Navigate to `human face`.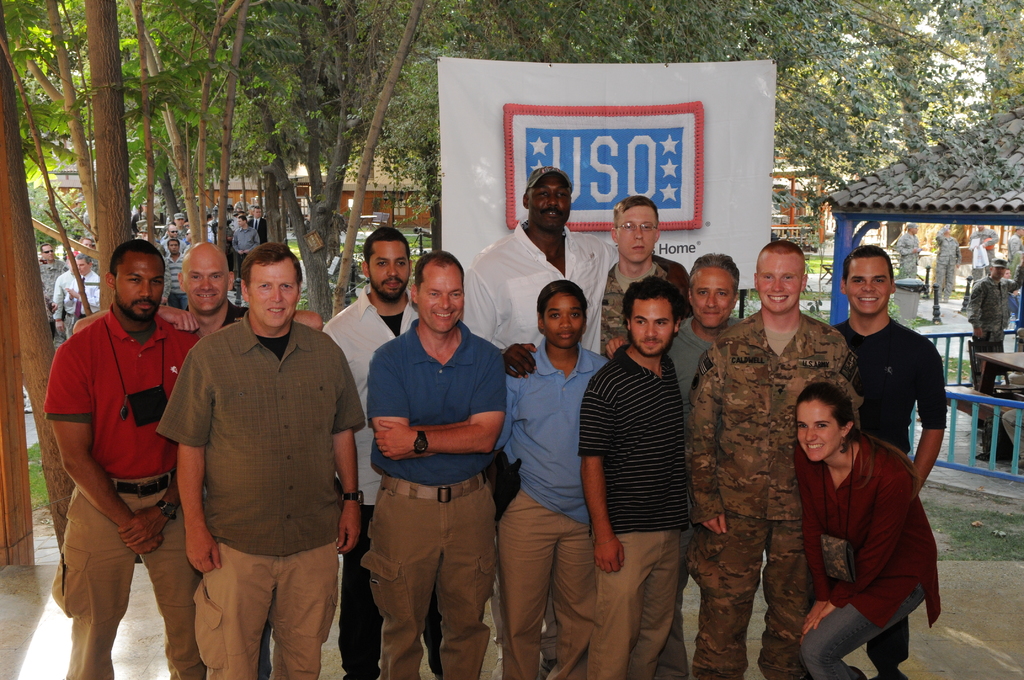
Navigation target: crop(543, 294, 588, 348).
